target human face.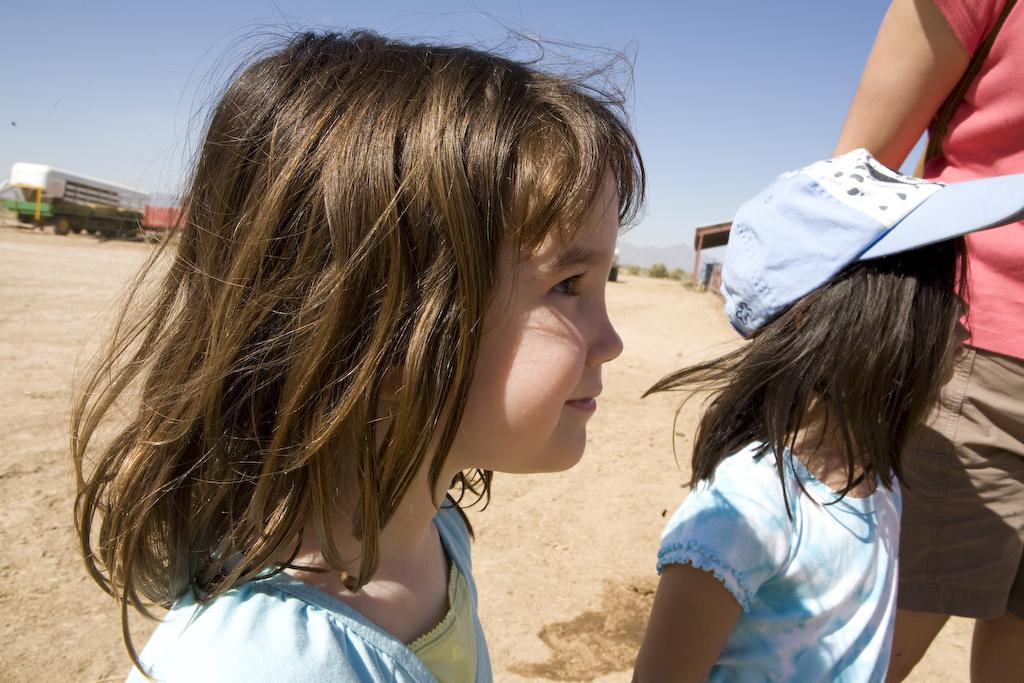
Target region: bbox=(453, 166, 624, 461).
